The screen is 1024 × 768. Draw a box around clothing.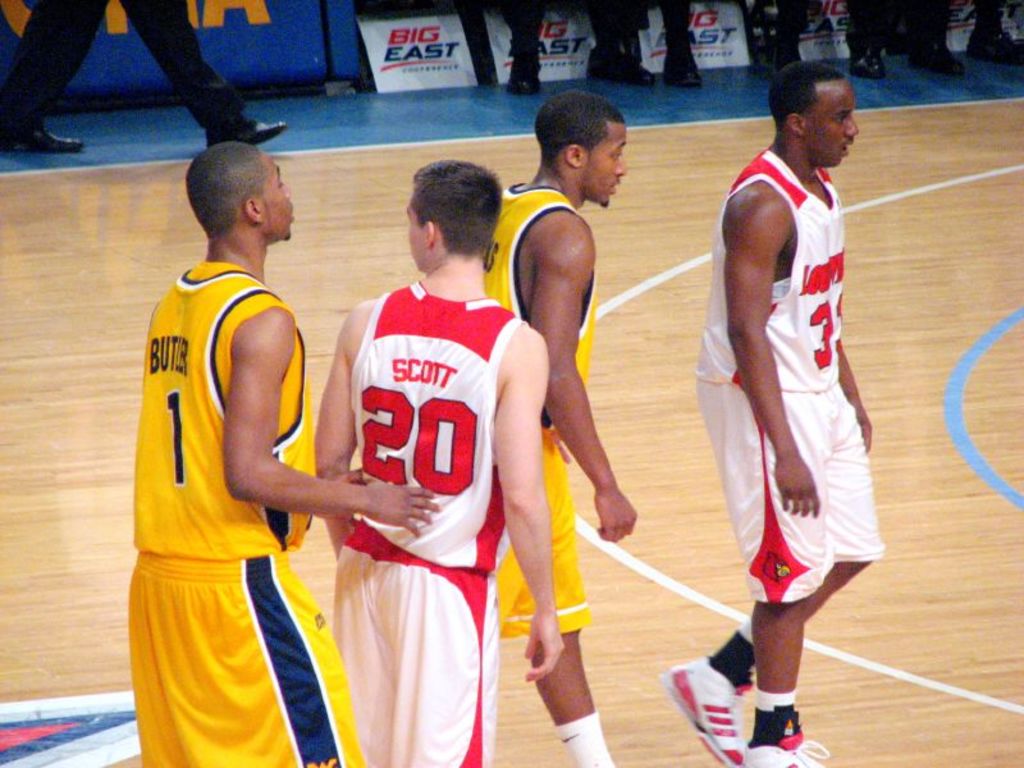
[332,283,520,767].
